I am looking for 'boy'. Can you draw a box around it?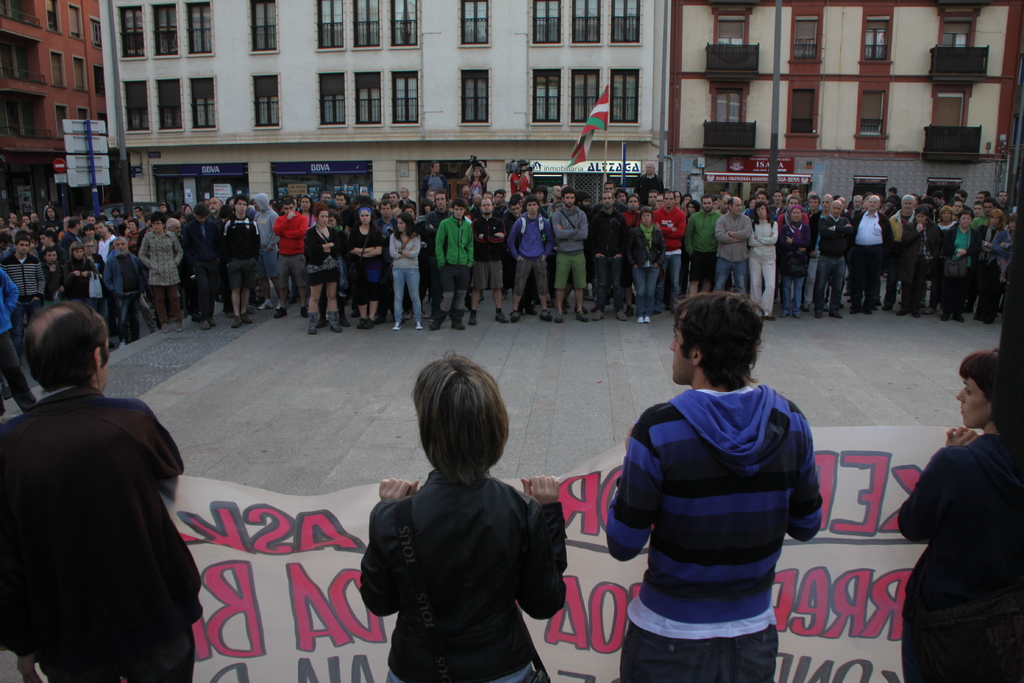
Sure, the bounding box is (426, 193, 468, 334).
